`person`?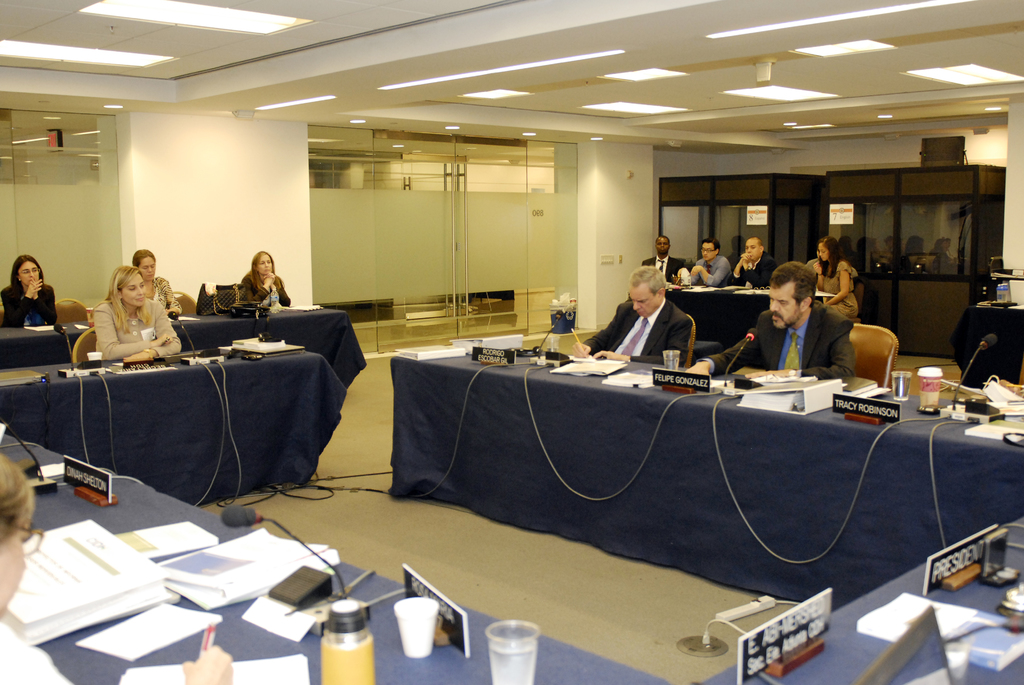
locate(219, 255, 292, 310)
